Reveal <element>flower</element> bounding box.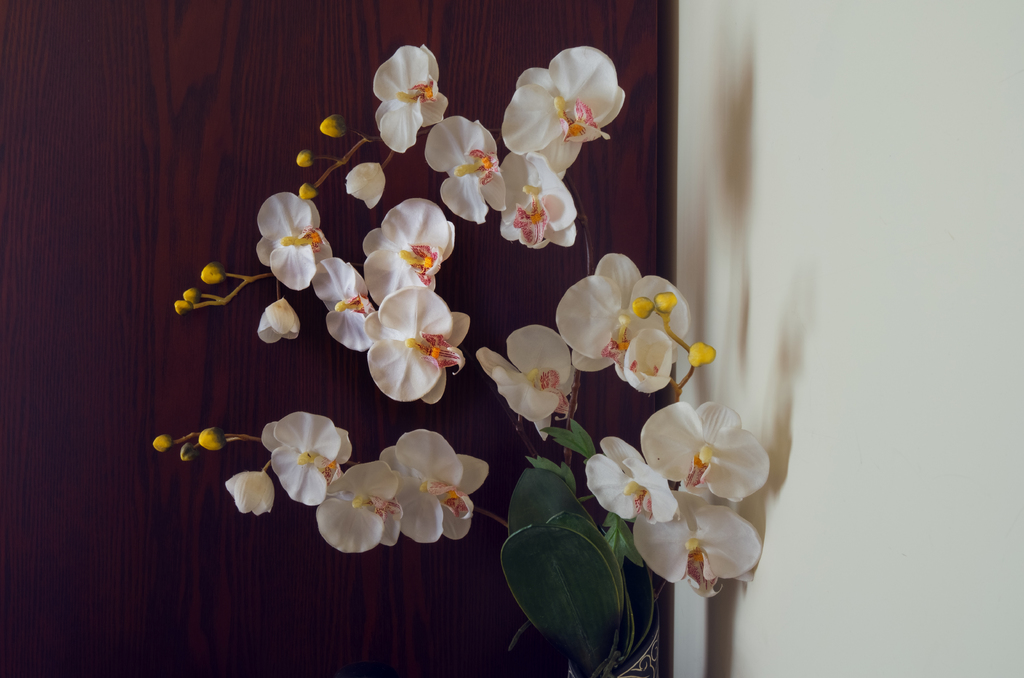
Revealed: x1=502 y1=44 x2=628 y2=181.
